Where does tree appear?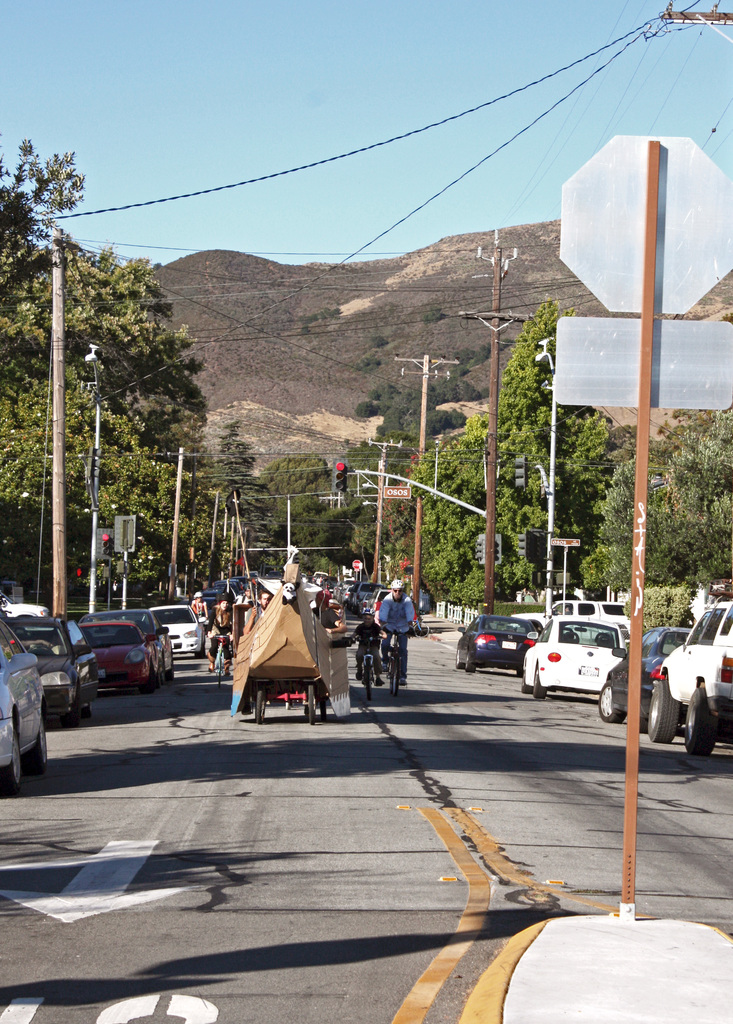
Appears at (x1=397, y1=296, x2=609, y2=621).
